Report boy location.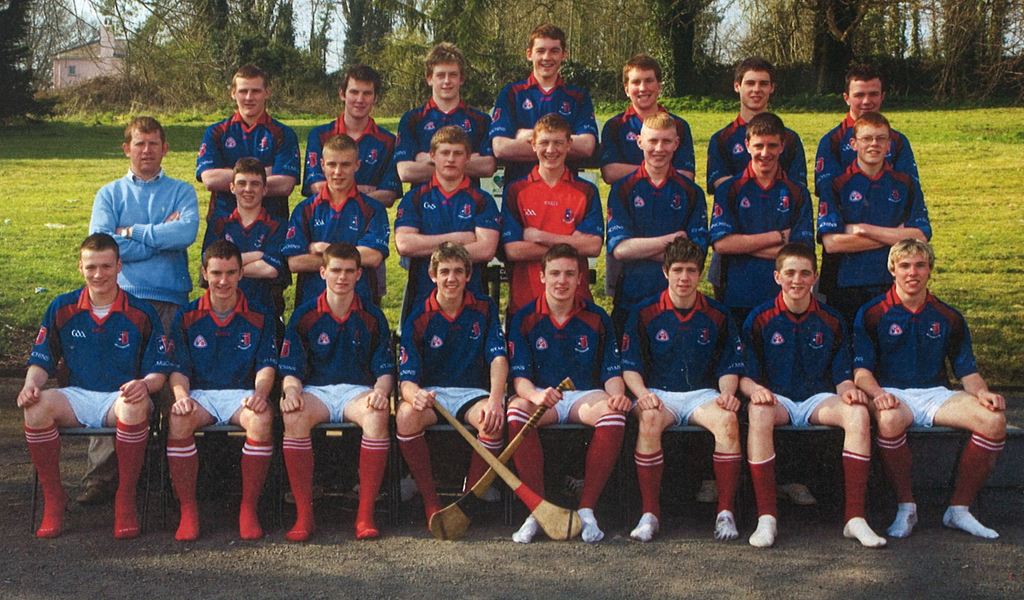
Report: detection(816, 112, 929, 334).
